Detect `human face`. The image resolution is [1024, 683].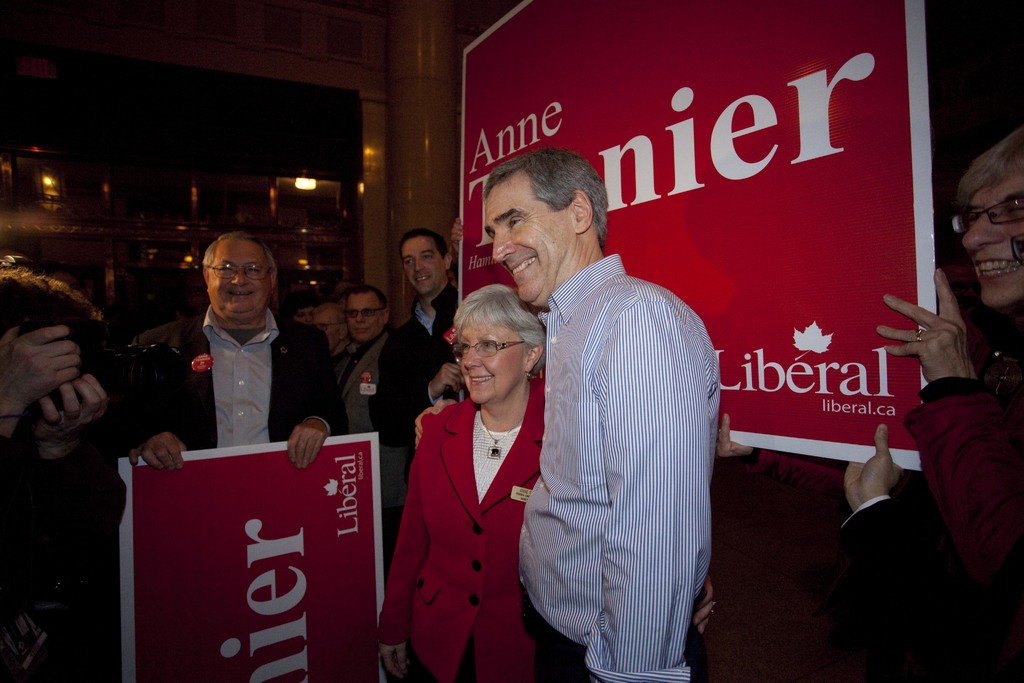
locate(460, 319, 527, 404).
